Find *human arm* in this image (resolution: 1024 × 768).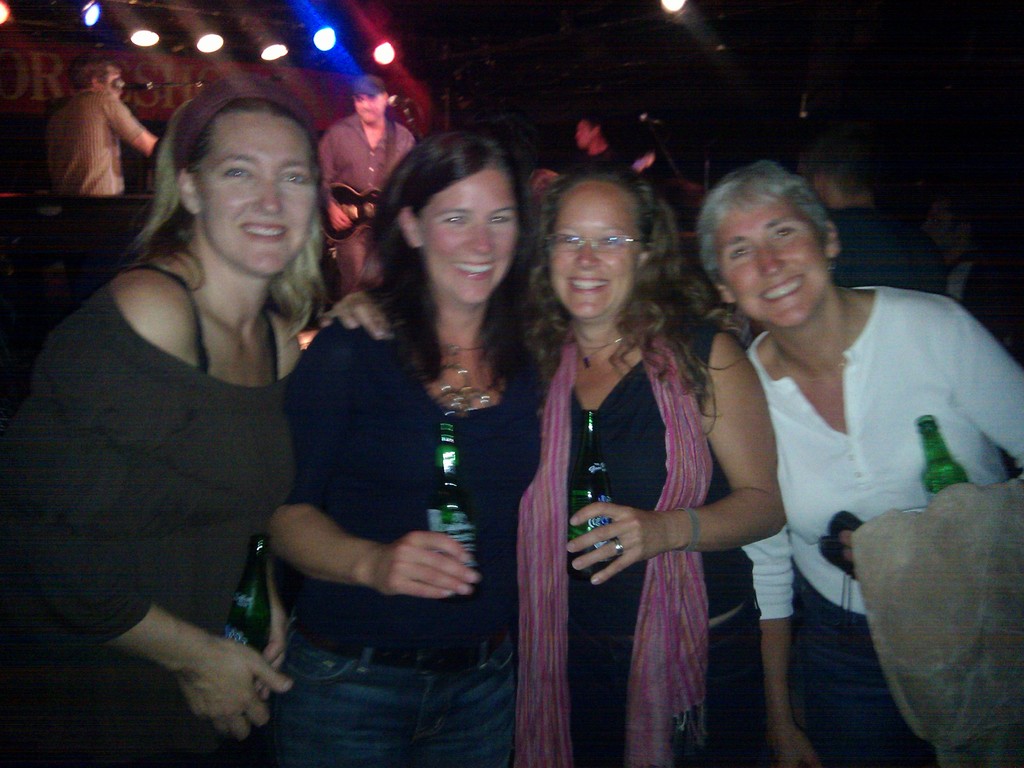
(left=101, top=87, right=155, bottom=161).
